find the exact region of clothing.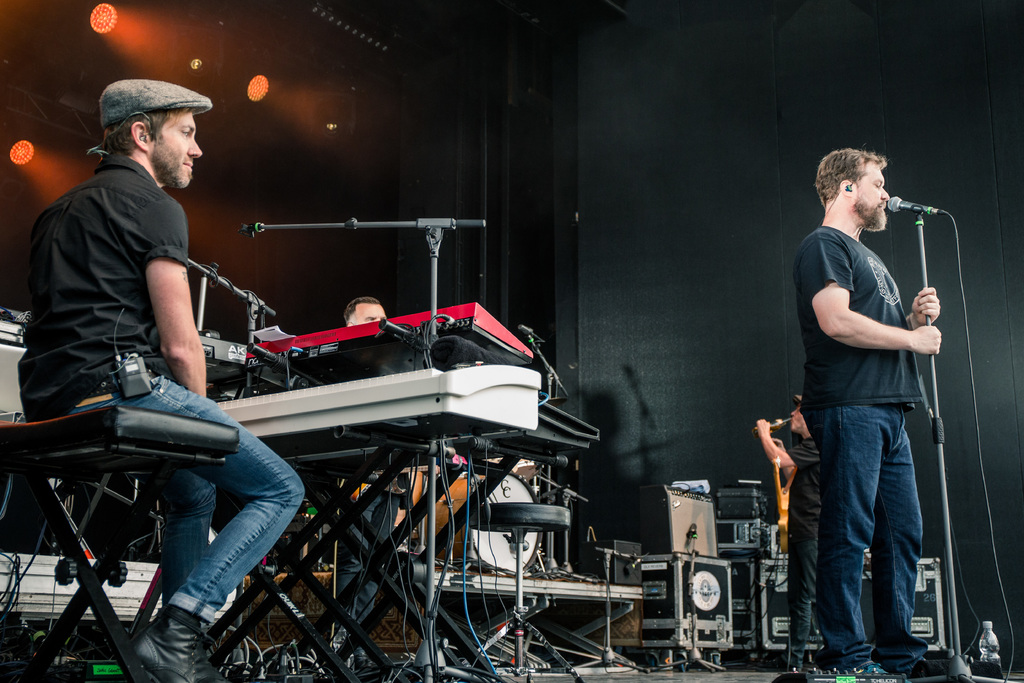
Exact region: 13 144 318 611.
